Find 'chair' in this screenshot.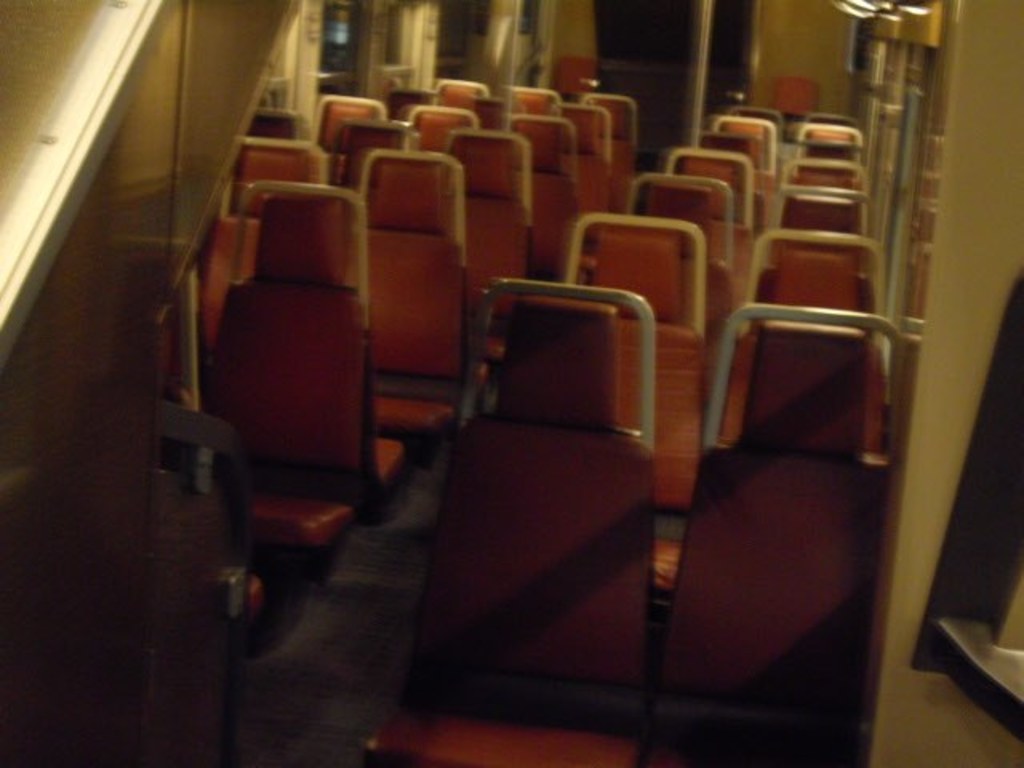
The bounding box for 'chair' is {"left": 509, "top": 115, "right": 579, "bottom": 294}.
